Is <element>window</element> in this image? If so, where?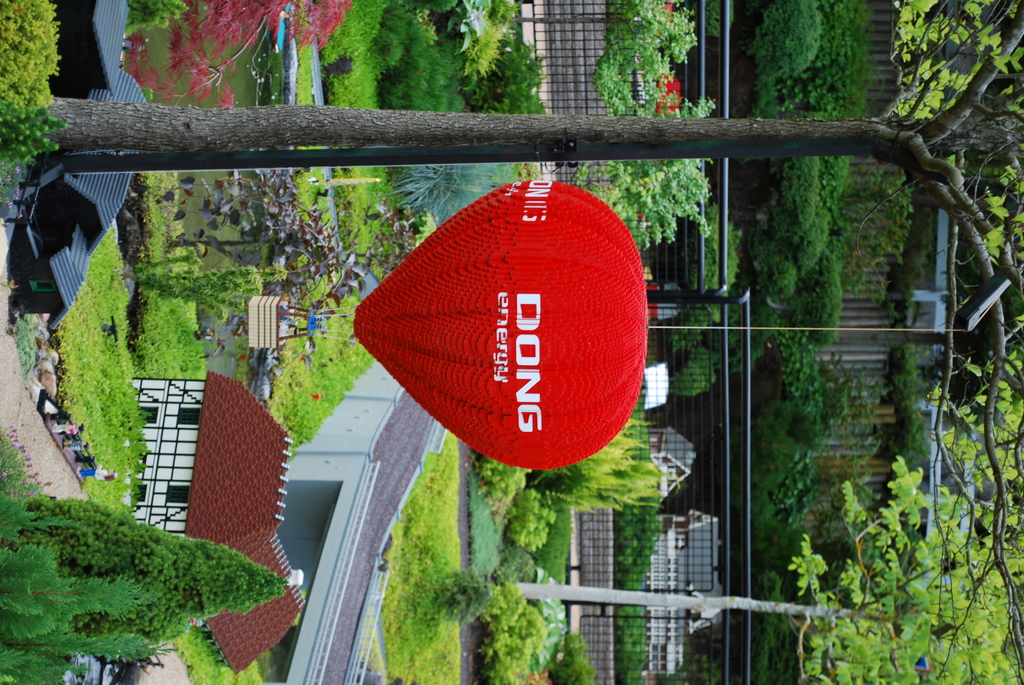
Yes, at [168, 480, 186, 503].
